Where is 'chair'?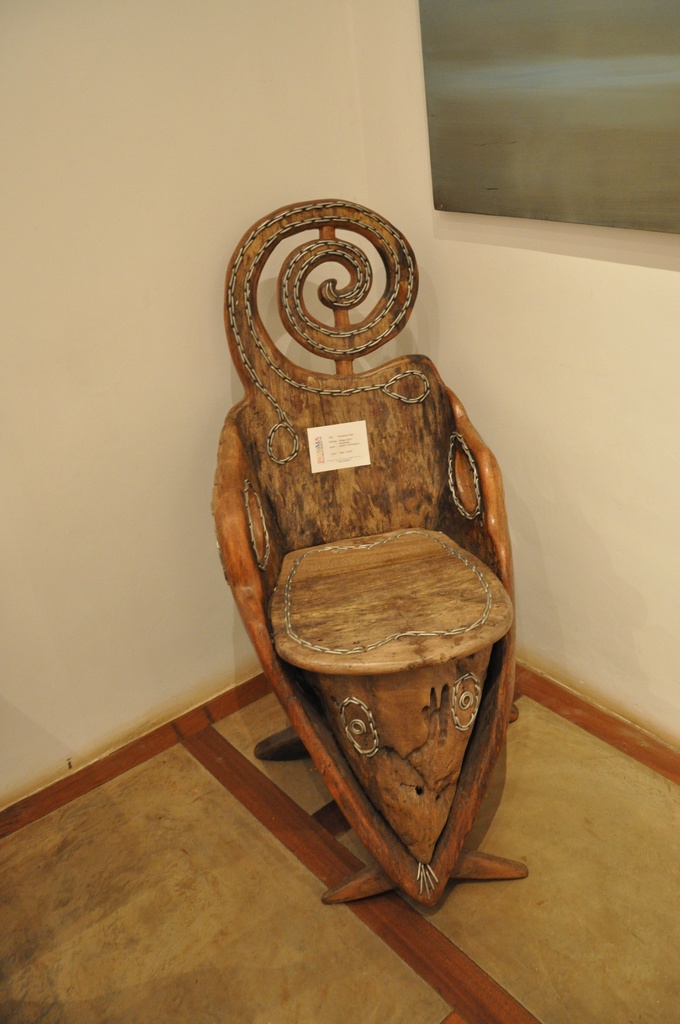
locate(207, 193, 528, 911).
